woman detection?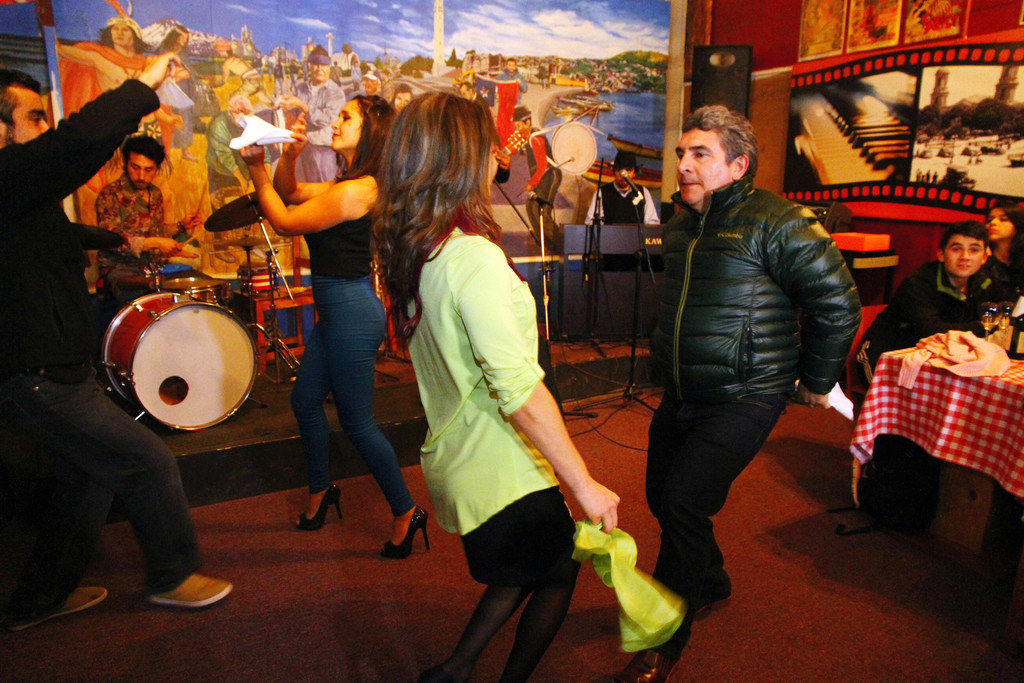
left=983, top=197, right=1023, bottom=311
